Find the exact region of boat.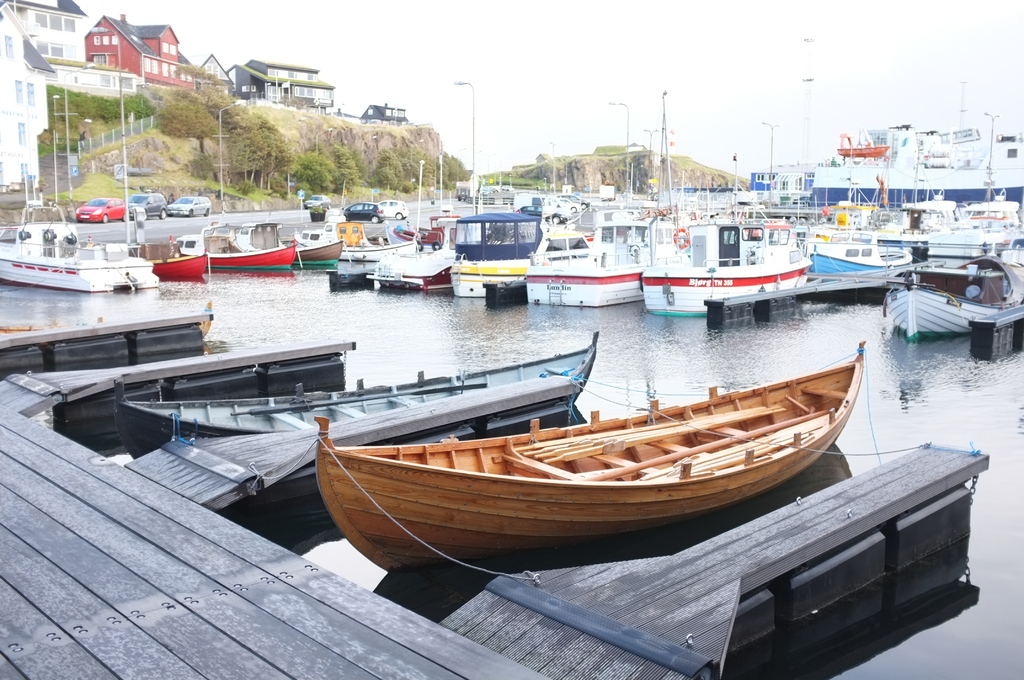
Exact region: <bbox>292, 223, 414, 257</bbox>.
